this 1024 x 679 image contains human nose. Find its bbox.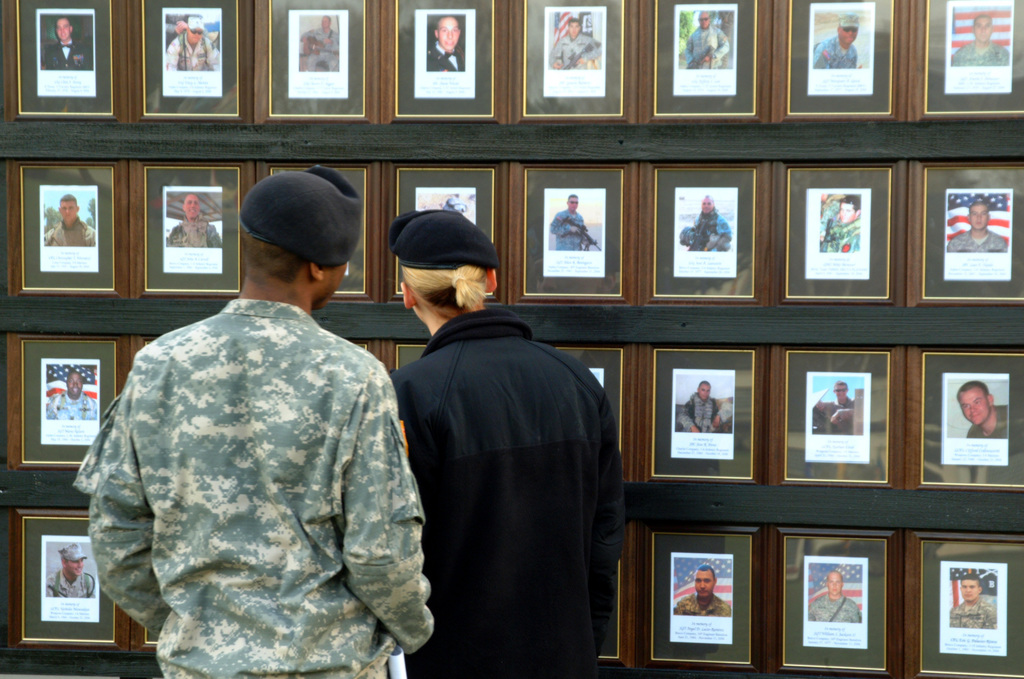
(x1=65, y1=207, x2=68, y2=214).
